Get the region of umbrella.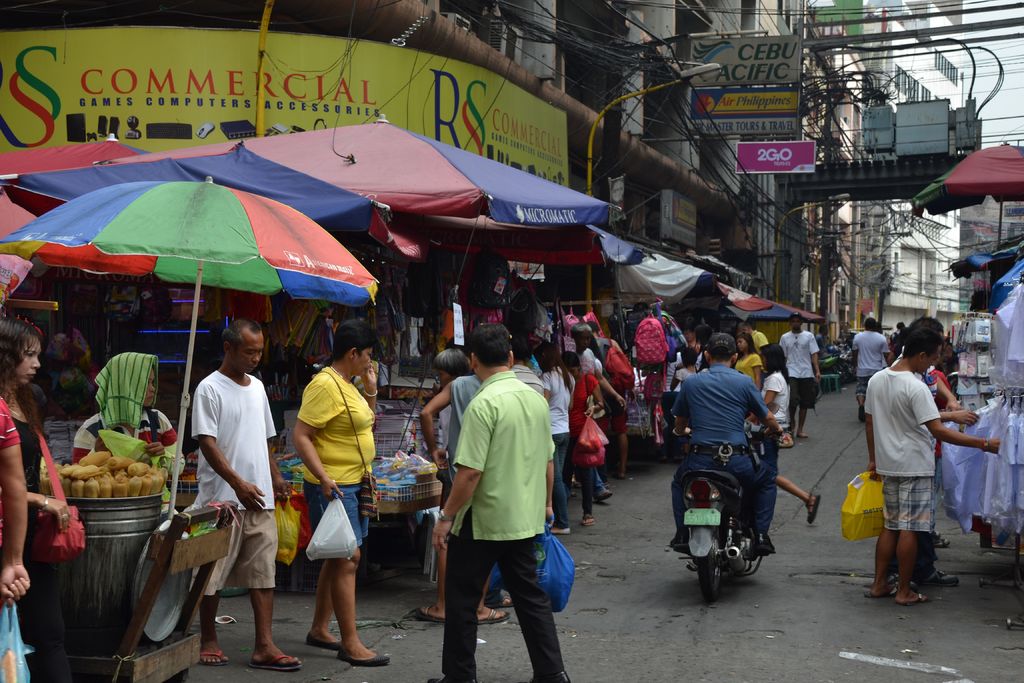
{"left": 759, "top": 295, "right": 820, "bottom": 323}.
